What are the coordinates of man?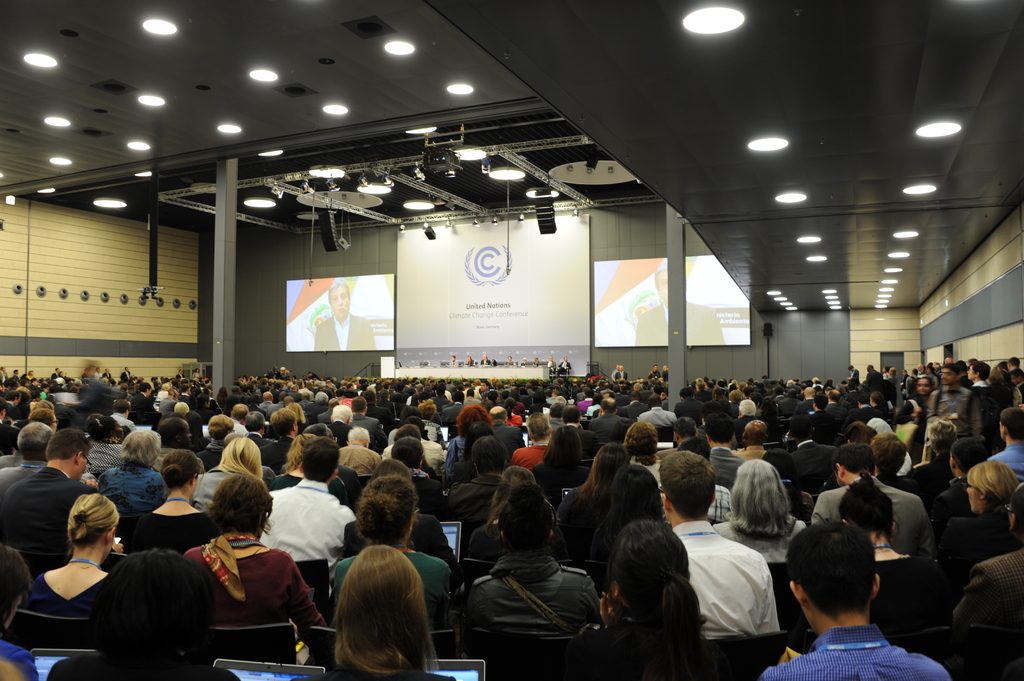
box(531, 349, 538, 362).
